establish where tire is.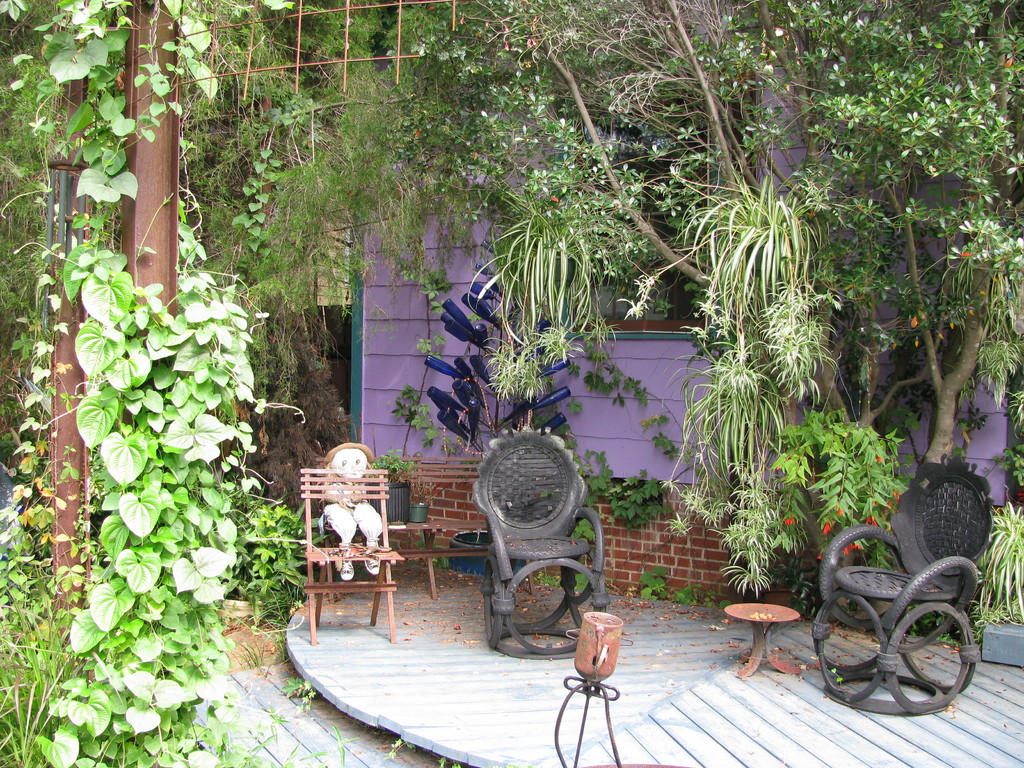
Established at box=[815, 590, 888, 703].
